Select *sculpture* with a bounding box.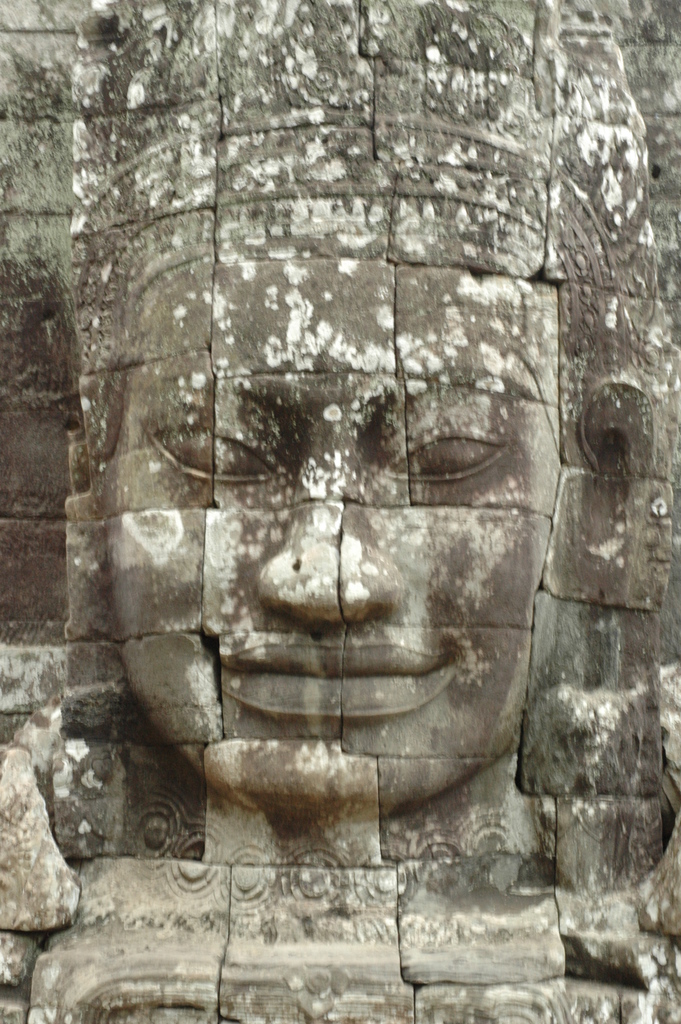
rect(73, 0, 657, 803).
